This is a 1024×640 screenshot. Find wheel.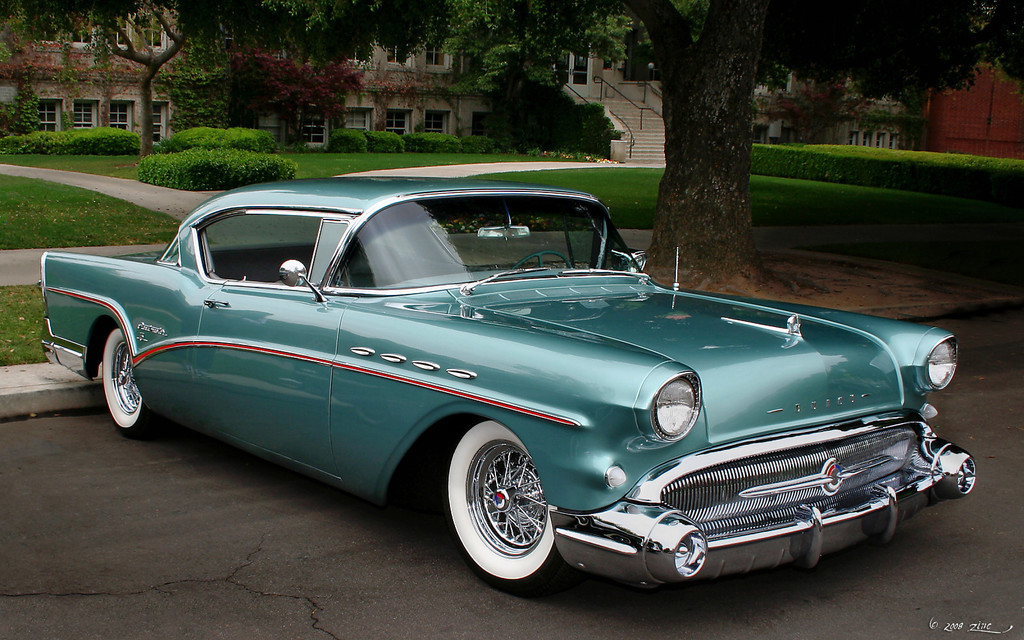
Bounding box: (508,250,573,271).
